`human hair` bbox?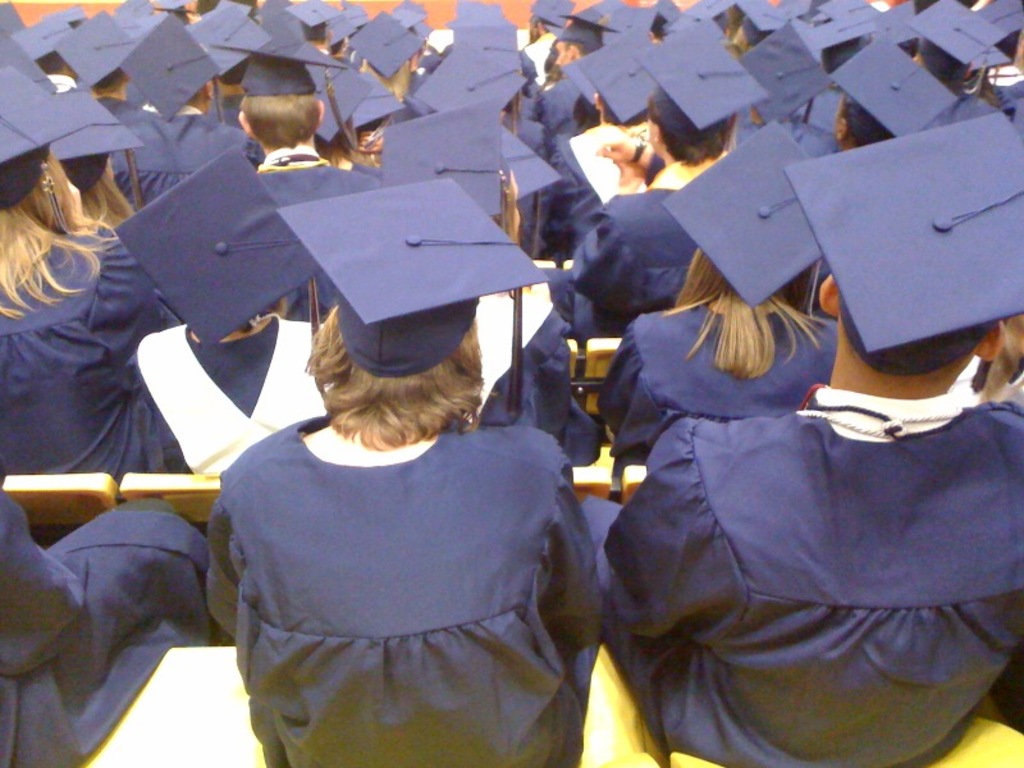
detection(836, 93, 900, 148)
